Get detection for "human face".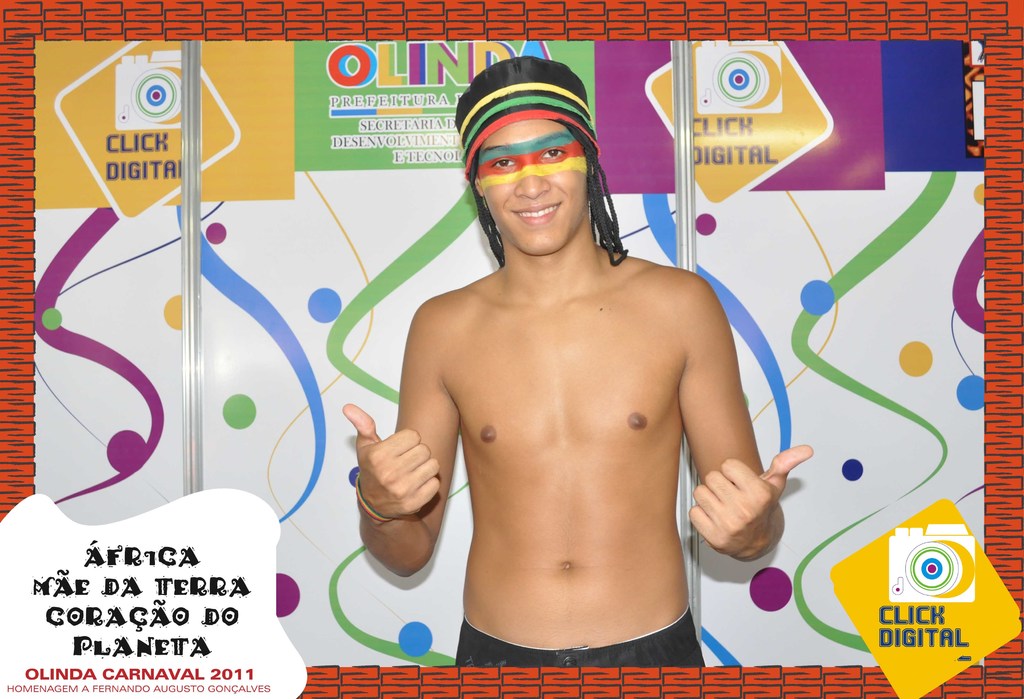
Detection: (x1=481, y1=111, x2=590, y2=254).
